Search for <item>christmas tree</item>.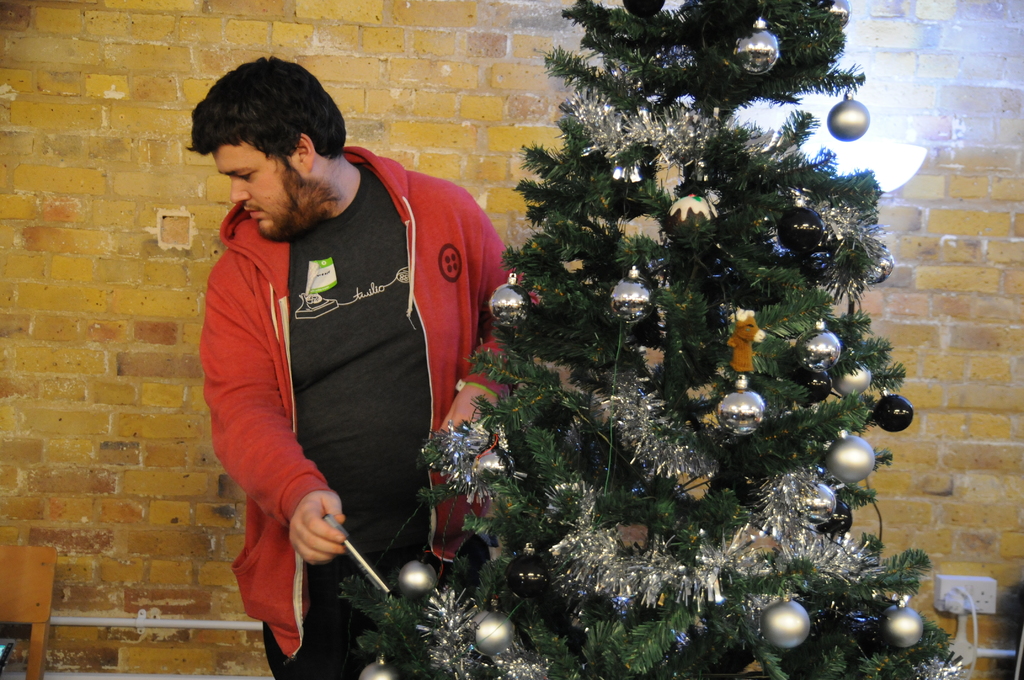
Found at detection(333, 0, 974, 679).
